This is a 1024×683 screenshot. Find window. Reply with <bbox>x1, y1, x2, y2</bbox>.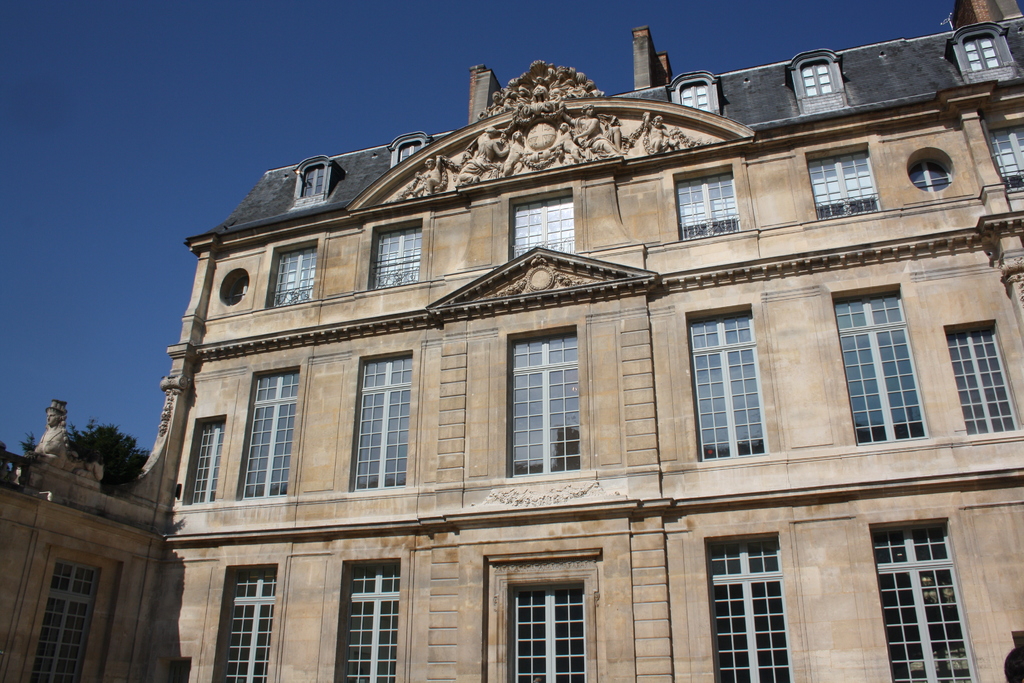
<bbox>946, 26, 1012, 78</bbox>.
